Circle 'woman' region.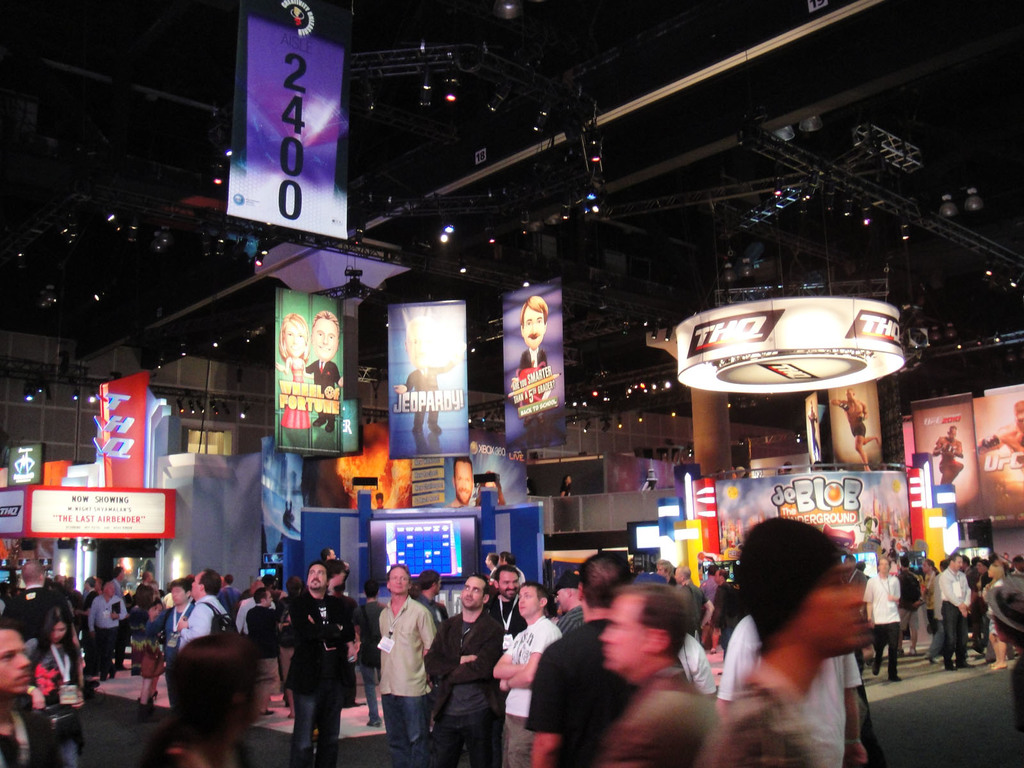
Region: bbox=(133, 583, 165, 712).
